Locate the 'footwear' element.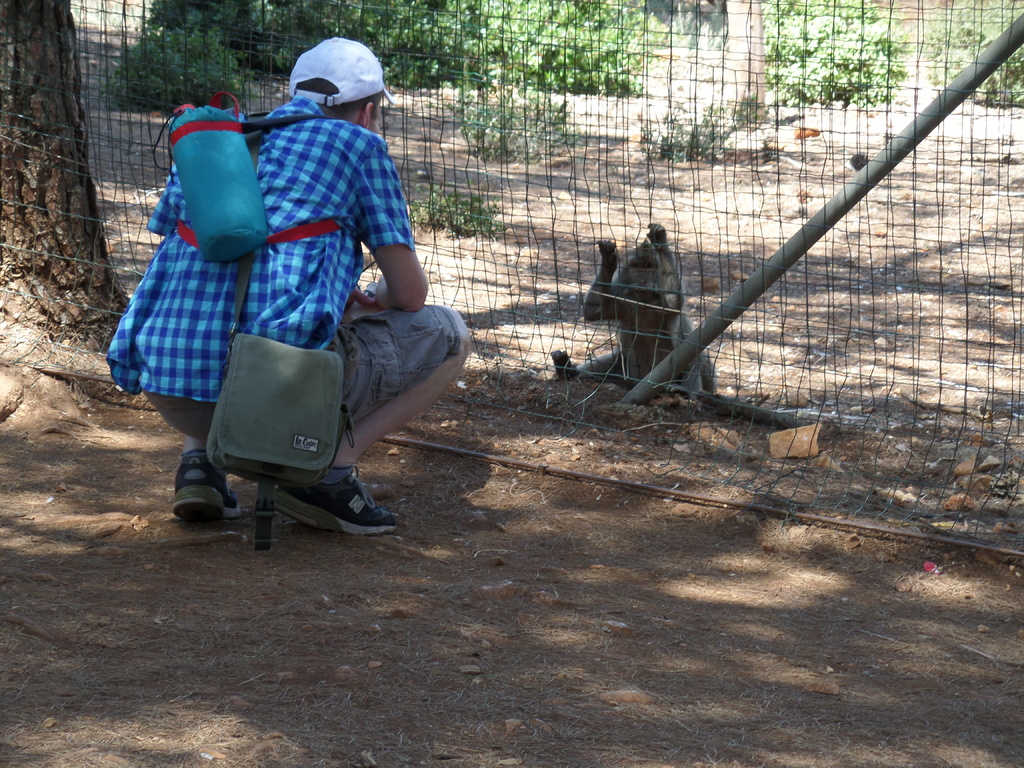
Element bbox: (298,472,379,538).
